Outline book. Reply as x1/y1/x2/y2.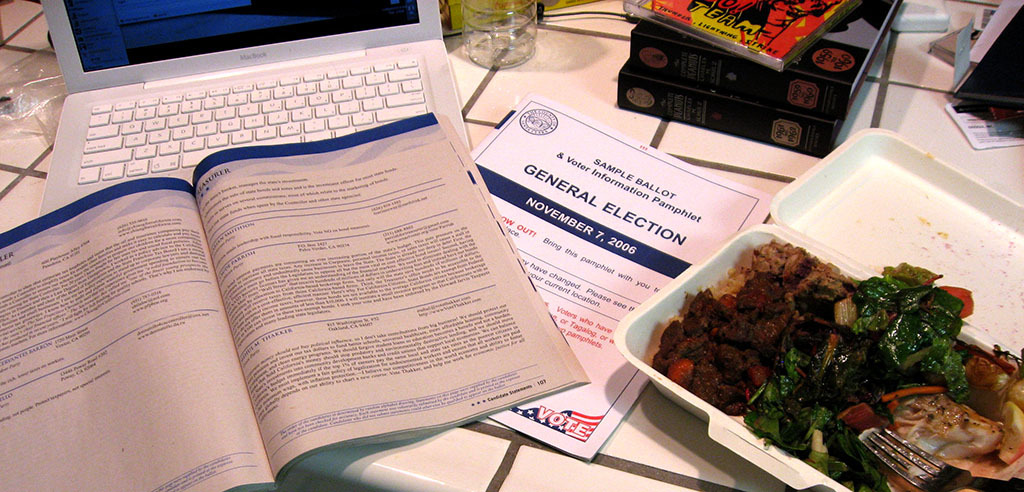
55/104/546/443.
